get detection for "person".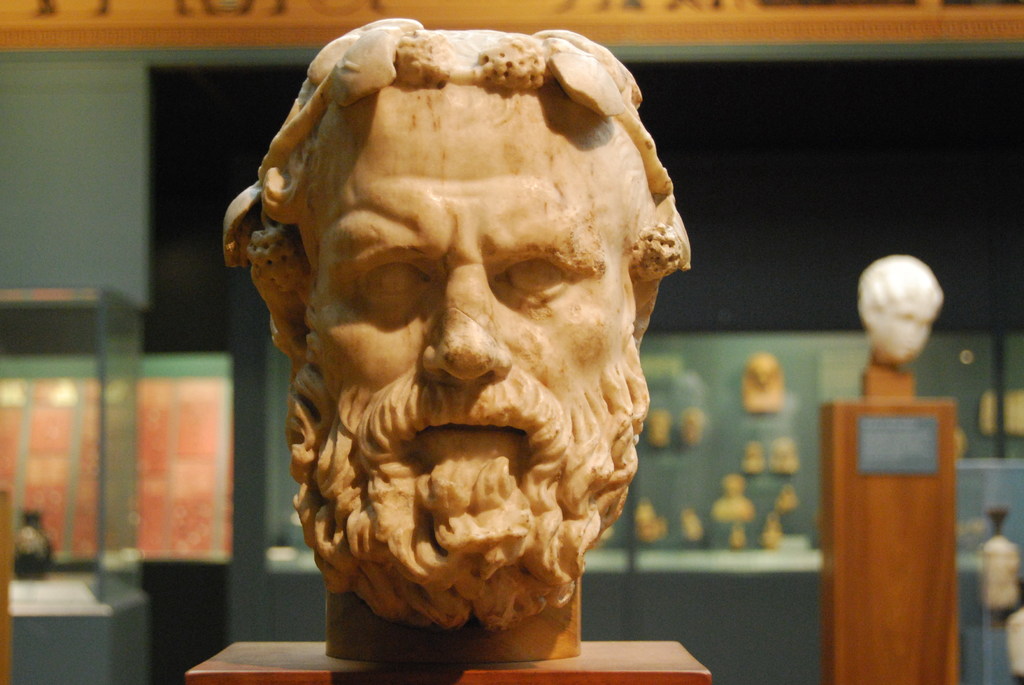
Detection: (x1=852, y1=252, x2=944, y2=365).
